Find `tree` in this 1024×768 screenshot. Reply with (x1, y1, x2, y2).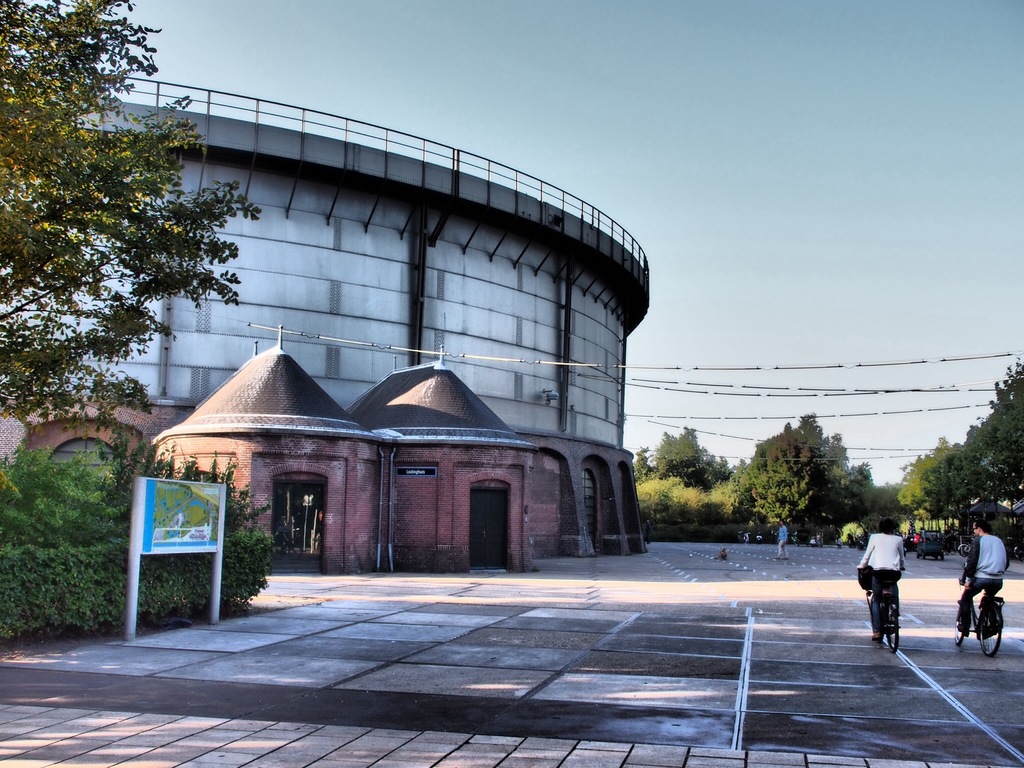
(625, 445, 664, 481).
